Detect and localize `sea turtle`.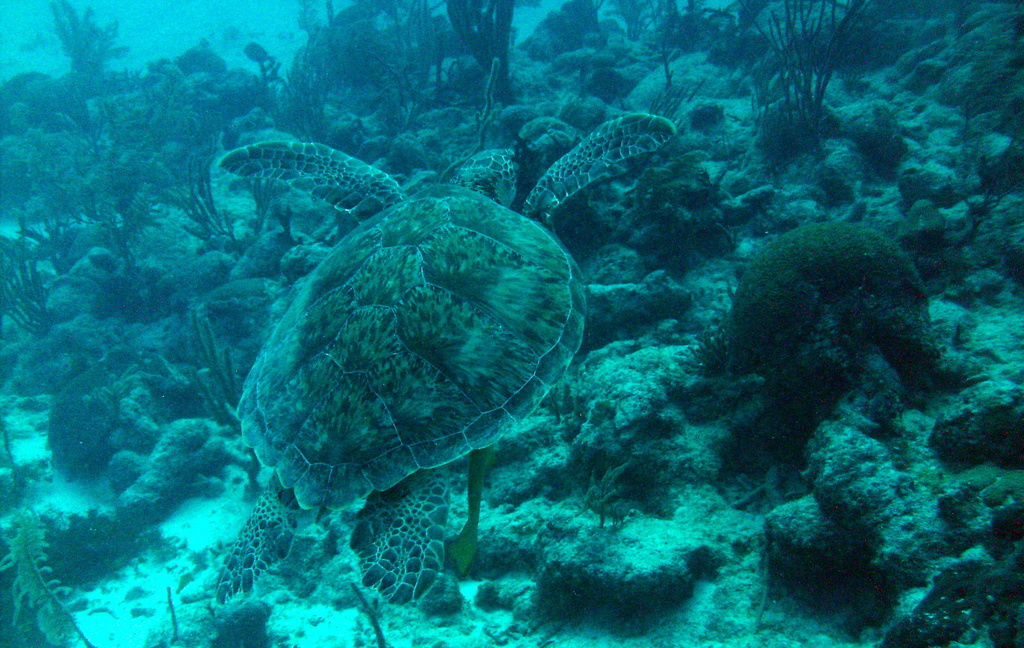
Localized at {"x1": 215, "y1": 112, "x2": 686, "y2": 617}.
